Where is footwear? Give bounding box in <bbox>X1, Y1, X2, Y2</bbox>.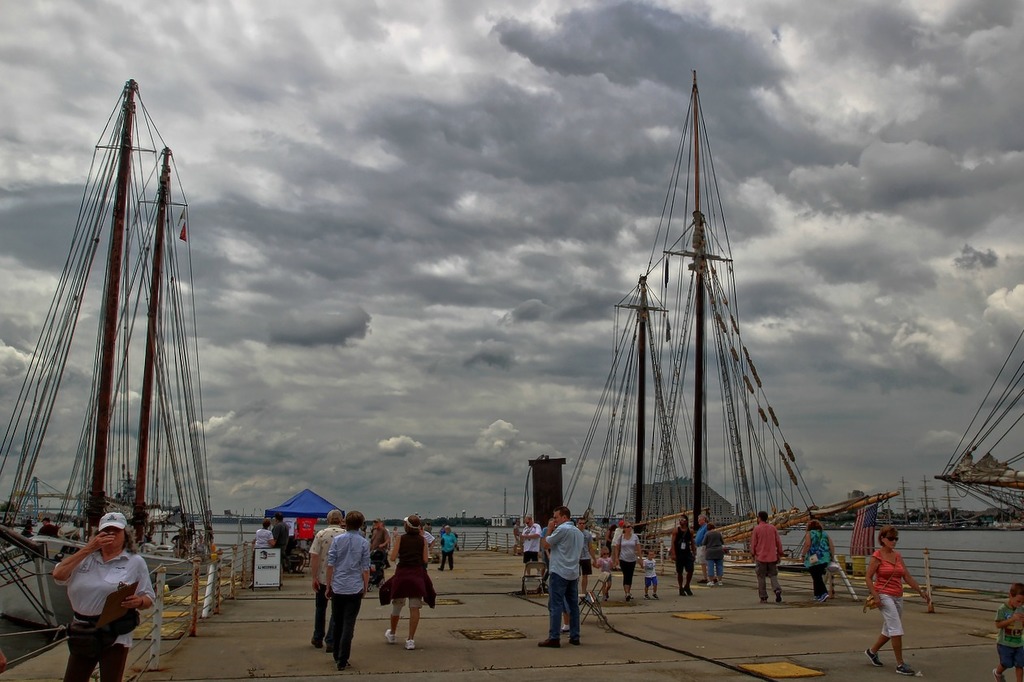
<bbox>404, 638, 413, 651</bbox>.
